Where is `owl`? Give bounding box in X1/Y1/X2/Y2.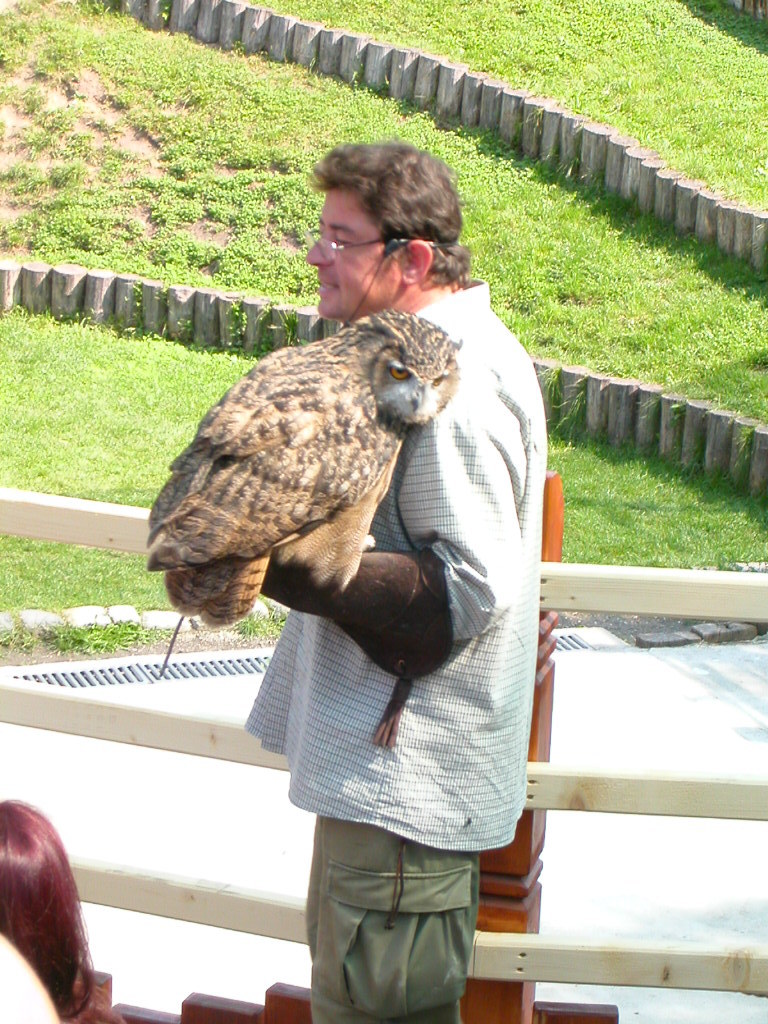
127/297/462/647.
